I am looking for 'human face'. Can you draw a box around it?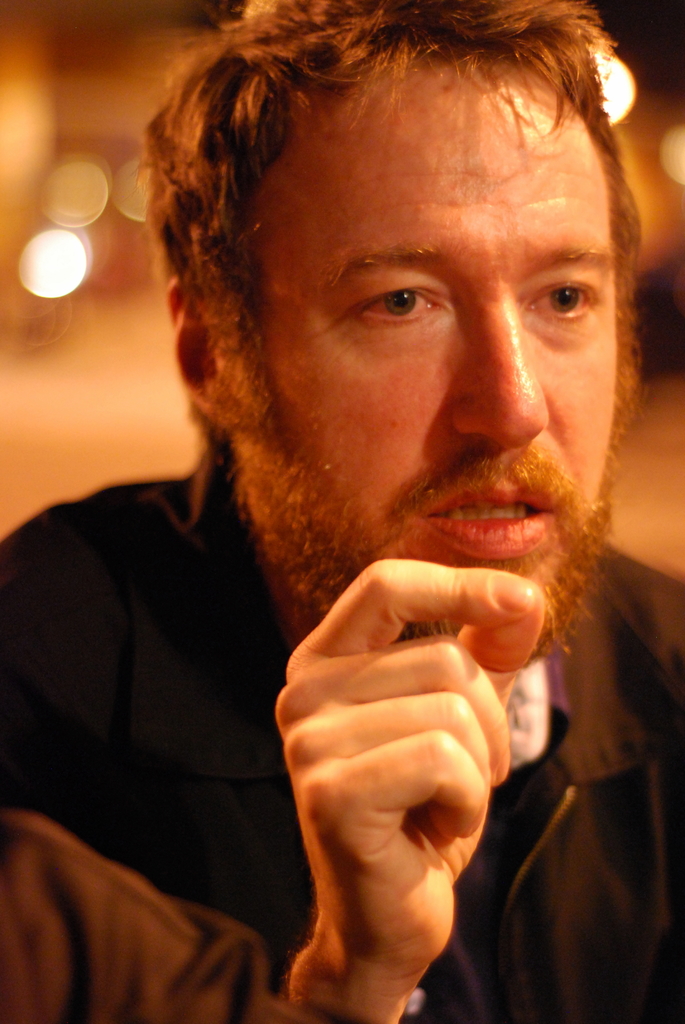
Sure, the bounding box is box=[212, 31, 632, 675].
